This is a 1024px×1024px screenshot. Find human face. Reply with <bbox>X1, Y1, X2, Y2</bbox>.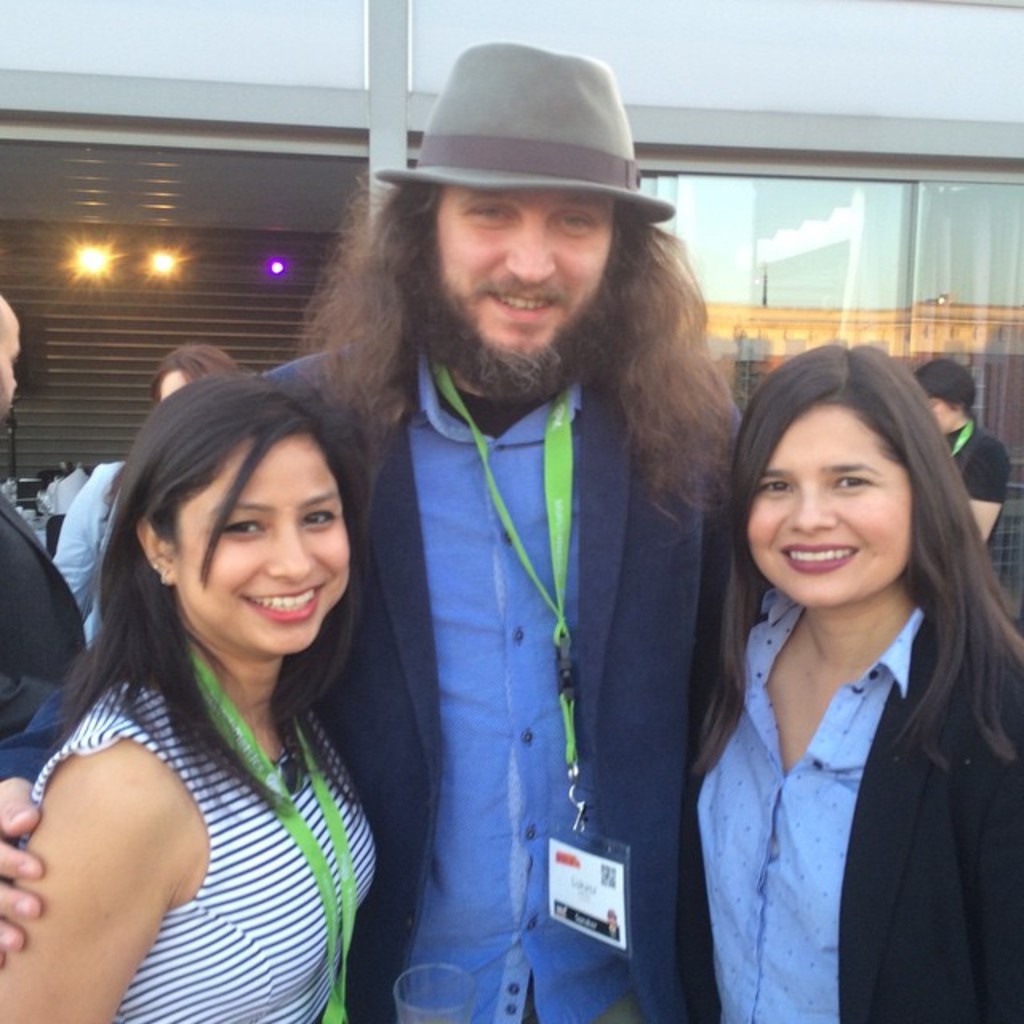
<bbox>157, 365, 189, 400</bbox>.
